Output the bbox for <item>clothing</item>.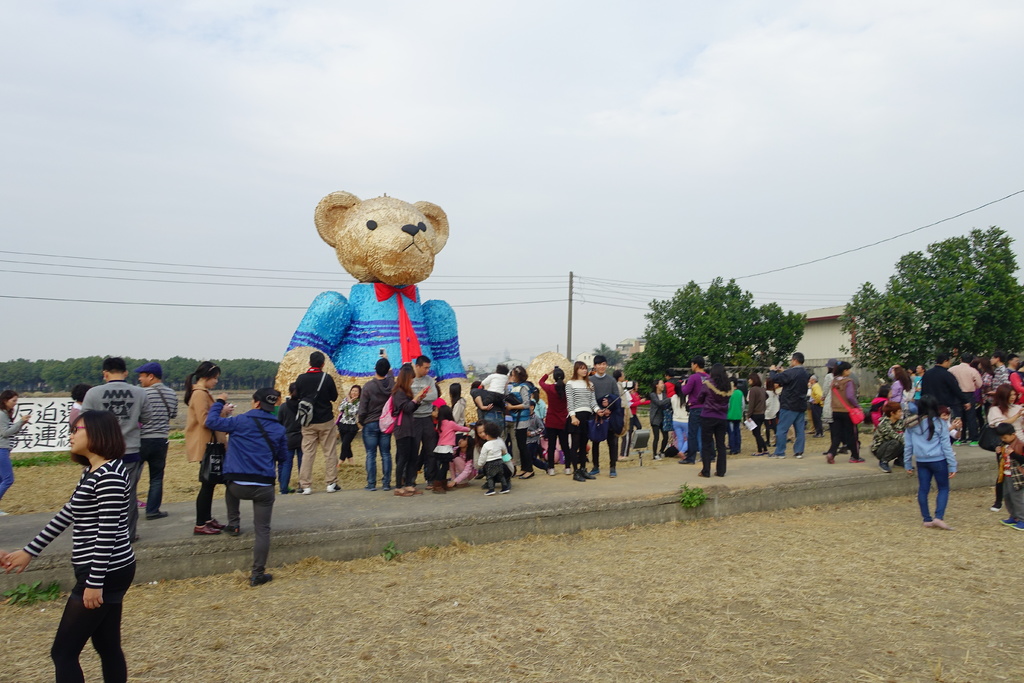
<bbox>648, 391, 671, 457</bbox>.
